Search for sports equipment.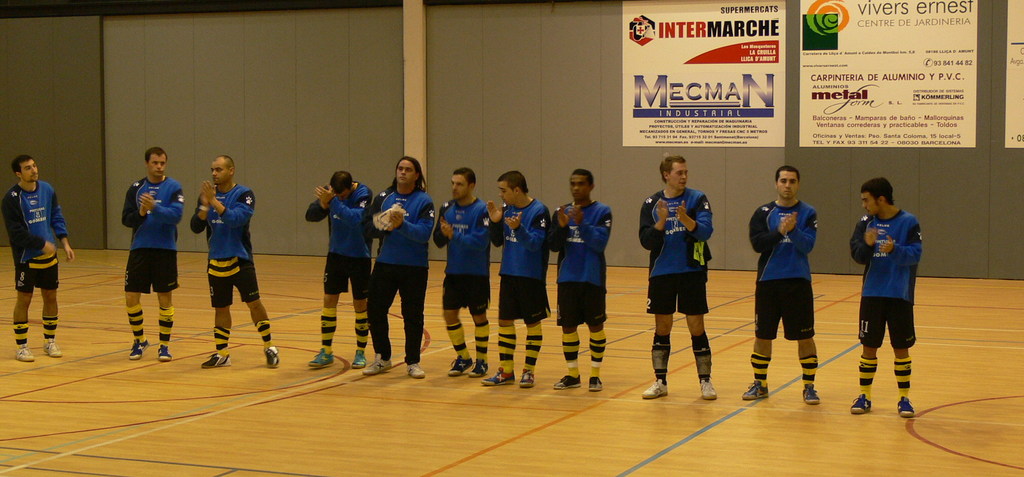
Found at [x1=481, y1=368, x2=516, y2=385].
